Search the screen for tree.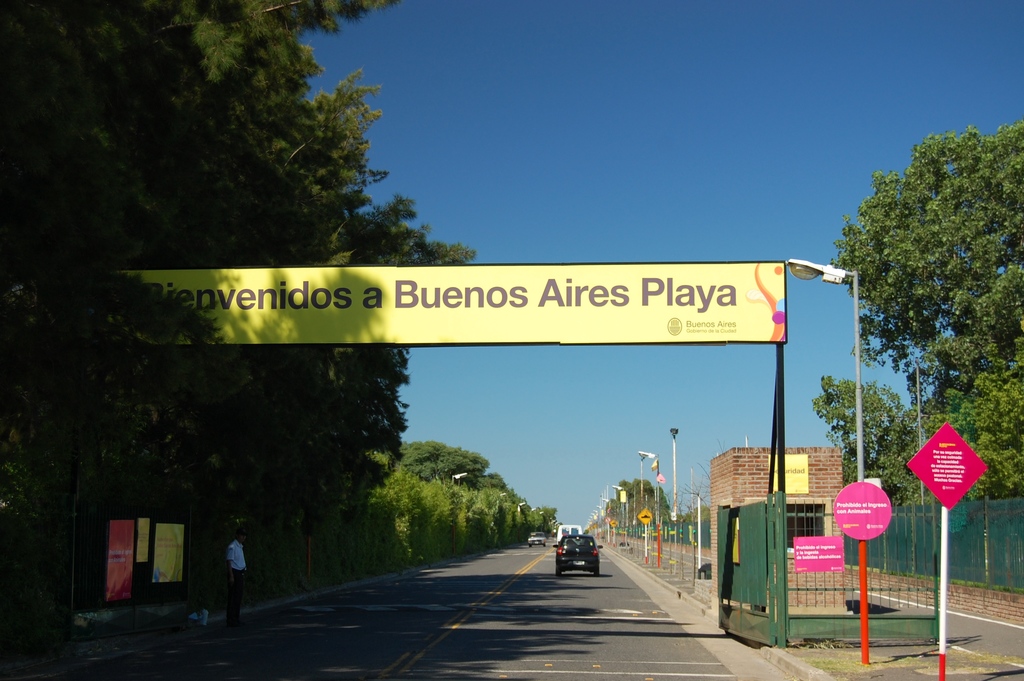
Found at Rect(849, 120, 1013, 434).
